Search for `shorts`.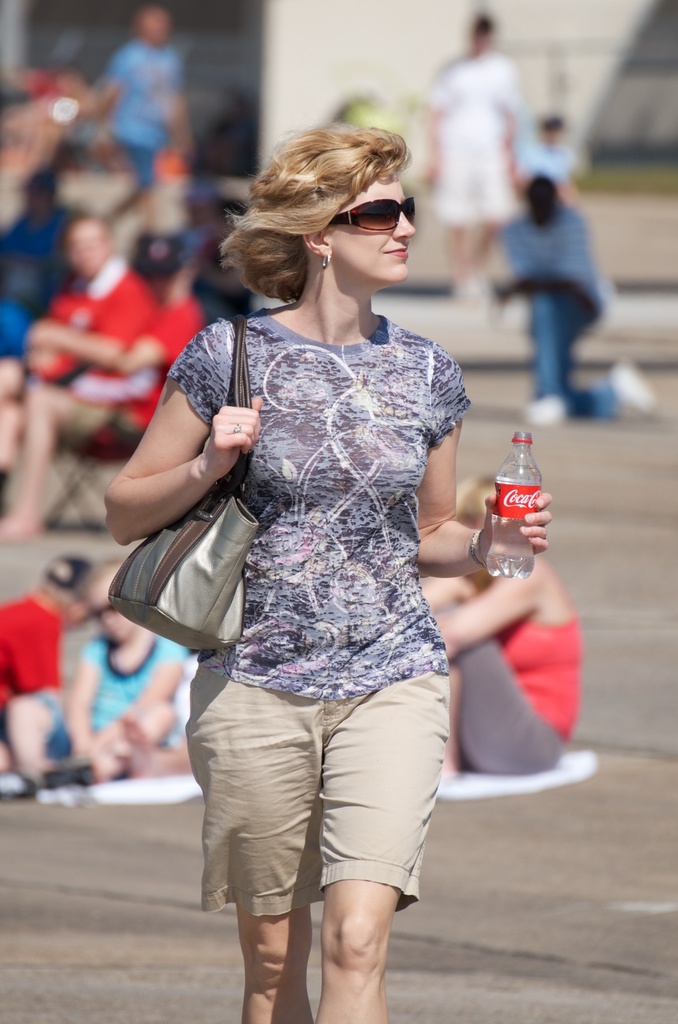
Found at 34, 691, 97, 762.
